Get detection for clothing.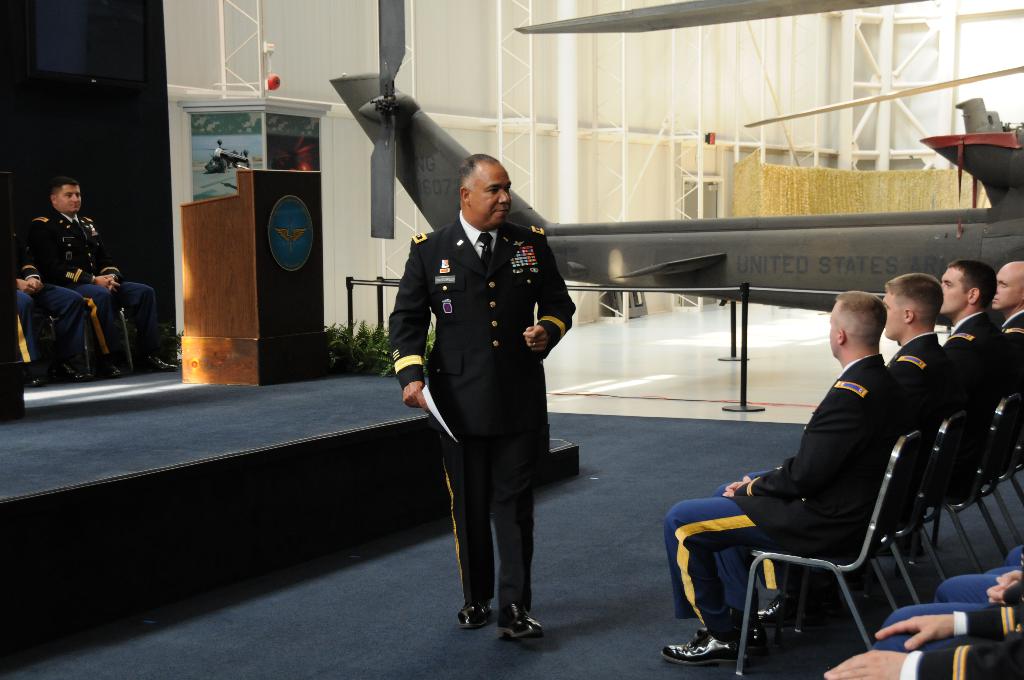
Detection: rect(947, 304, 1005, 406).
